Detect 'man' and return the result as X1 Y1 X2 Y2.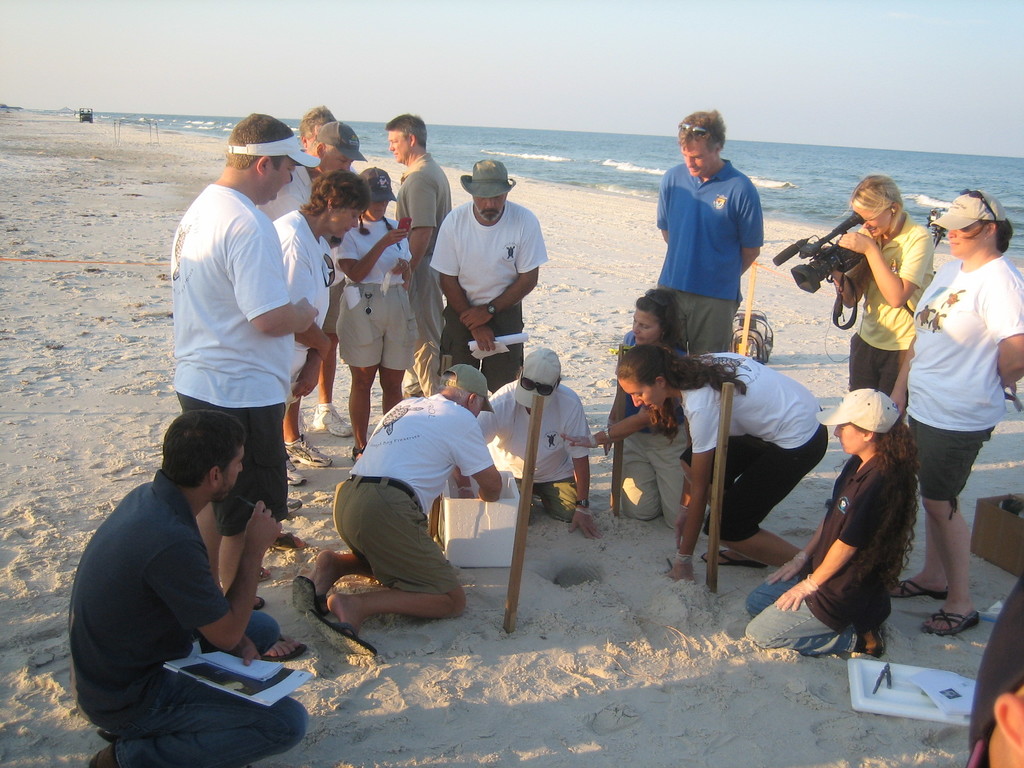
292 362 500 637.
